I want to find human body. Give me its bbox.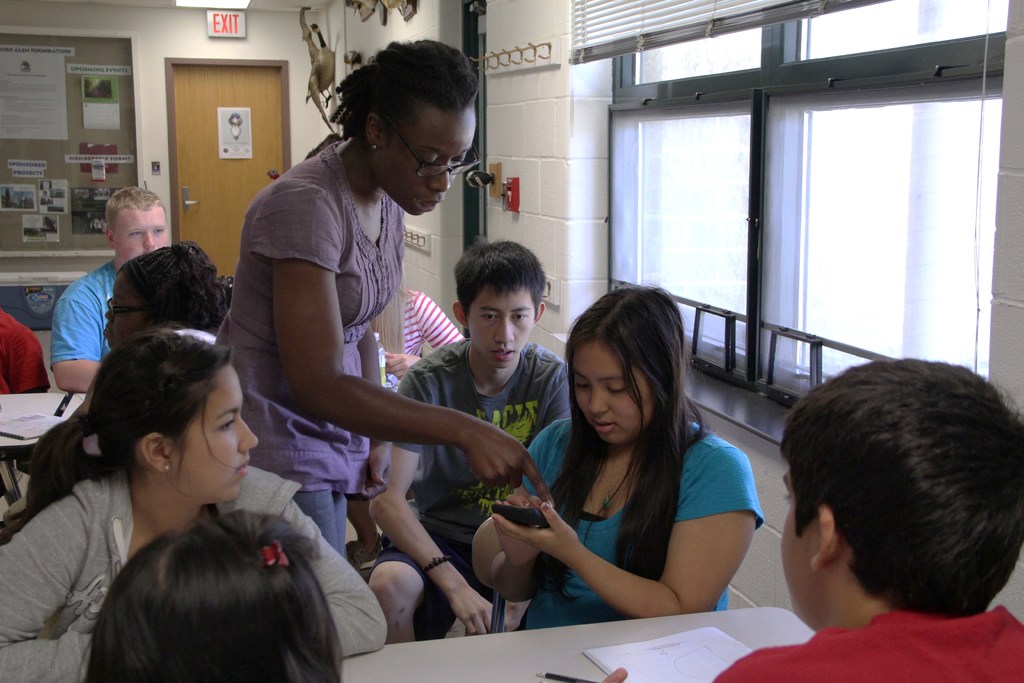
[x1=479, y1=283, x2=774, y2=628].
